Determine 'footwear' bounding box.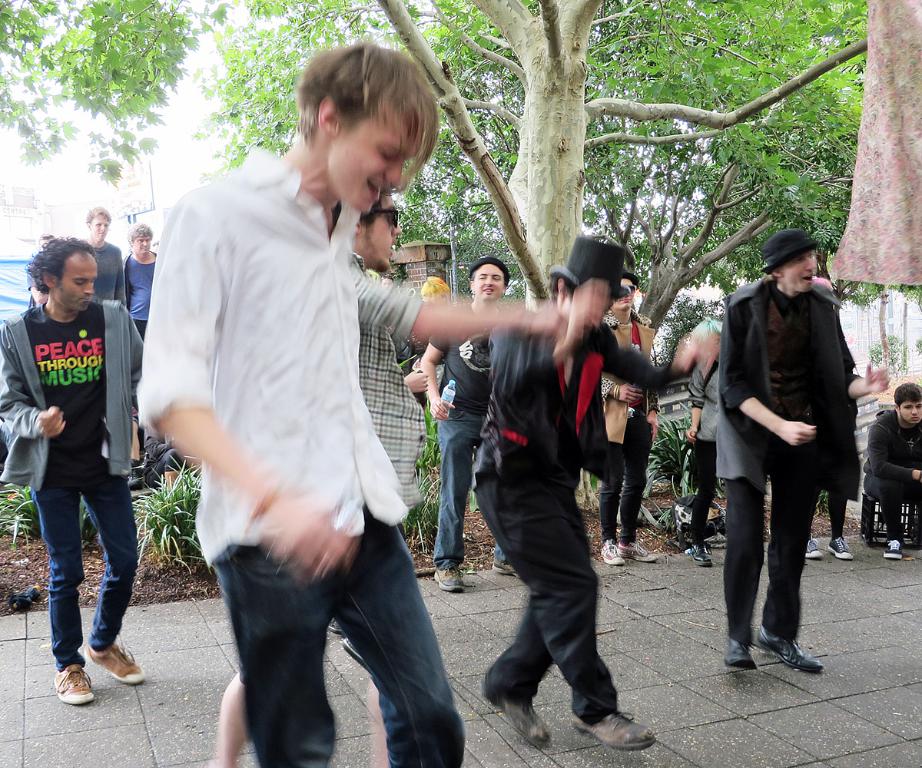
Determined: [490,560,522,582].
